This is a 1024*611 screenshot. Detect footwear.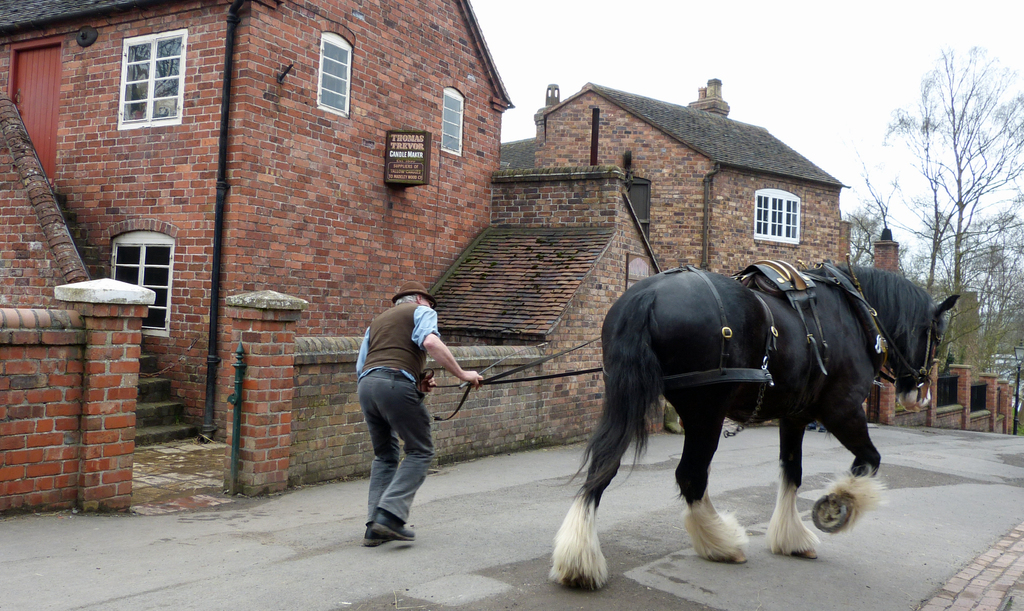
[x1=361, y1=530, x2=387, y2=547].
